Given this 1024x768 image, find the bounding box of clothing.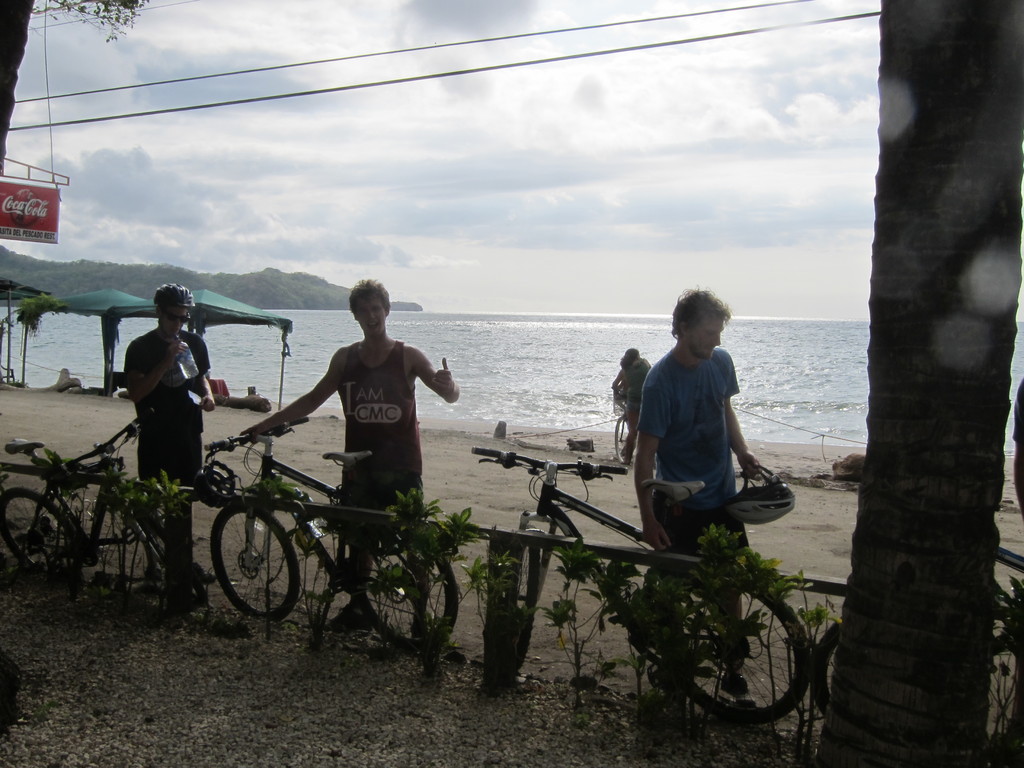
(x1=639, y1=347, x2=735, y2=595).
